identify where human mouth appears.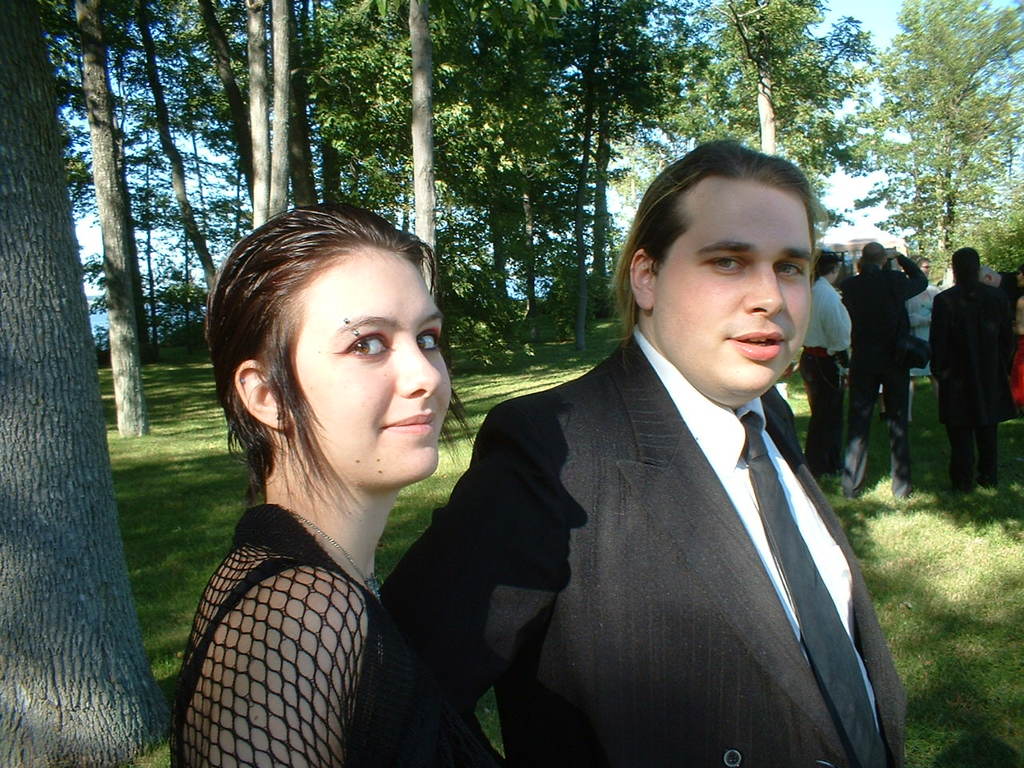
Appears at BBox(731, 325, 786, 361).
